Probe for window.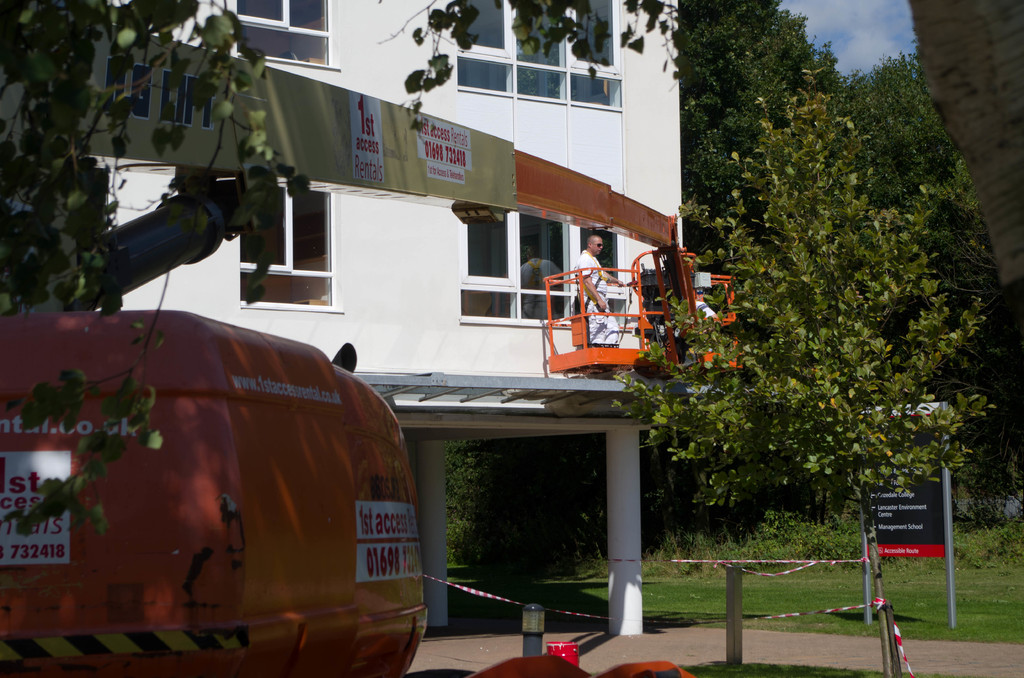
Probe result: locate(450, 0, 624, 103).
